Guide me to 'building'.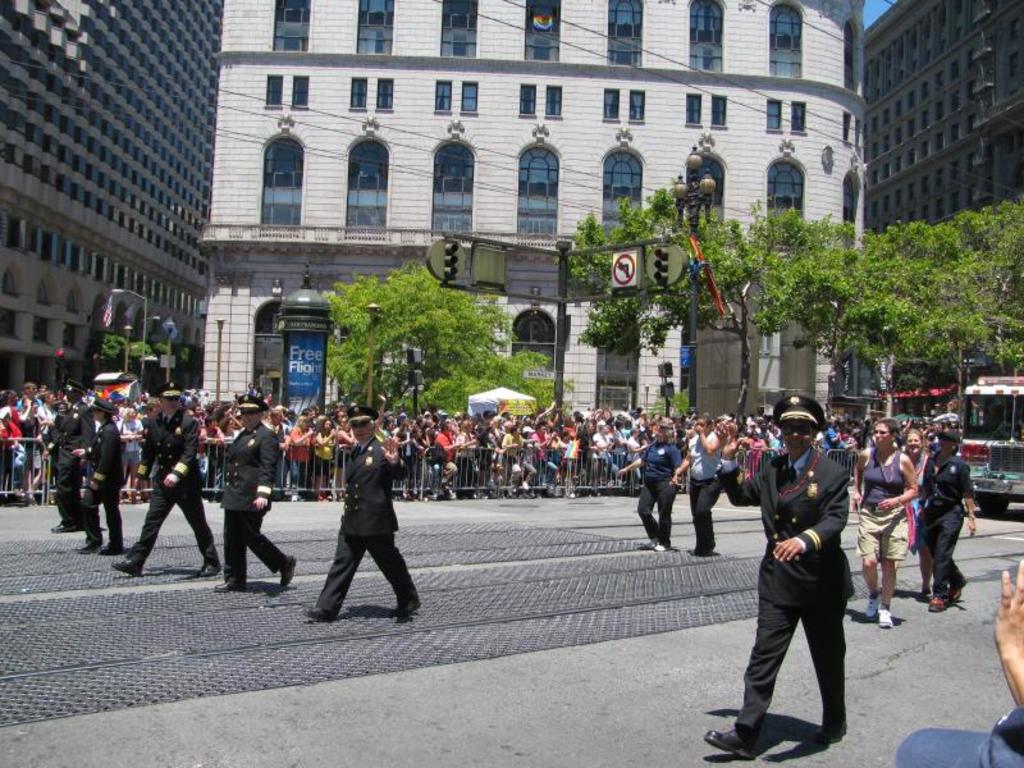
Guidance: (200, 0, 861, 424).
